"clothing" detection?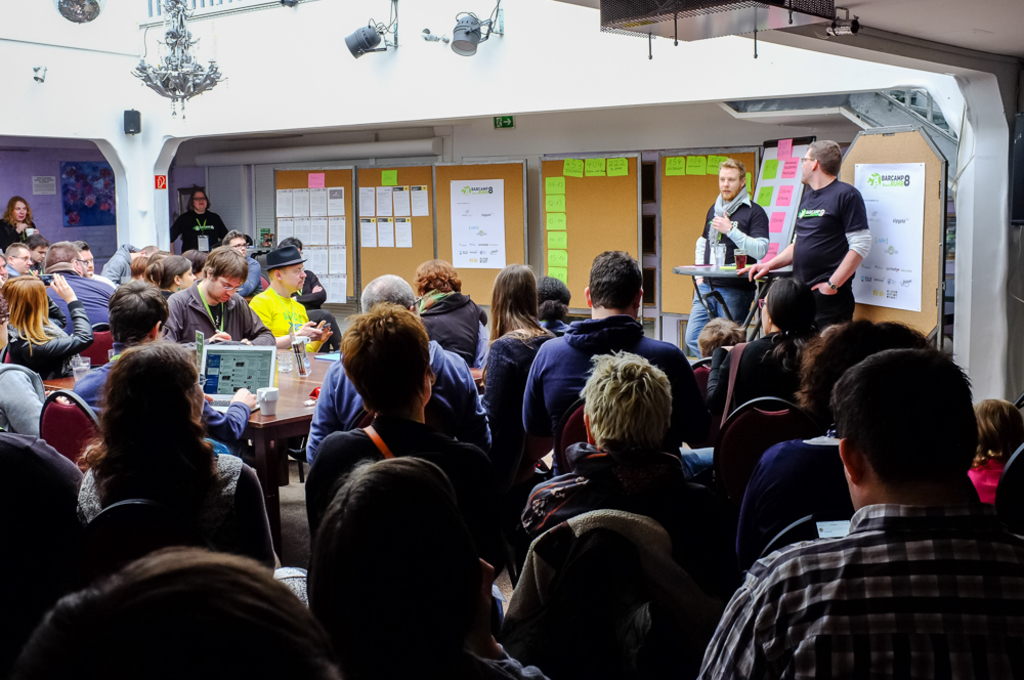
region(303, 403, 507, 617)
